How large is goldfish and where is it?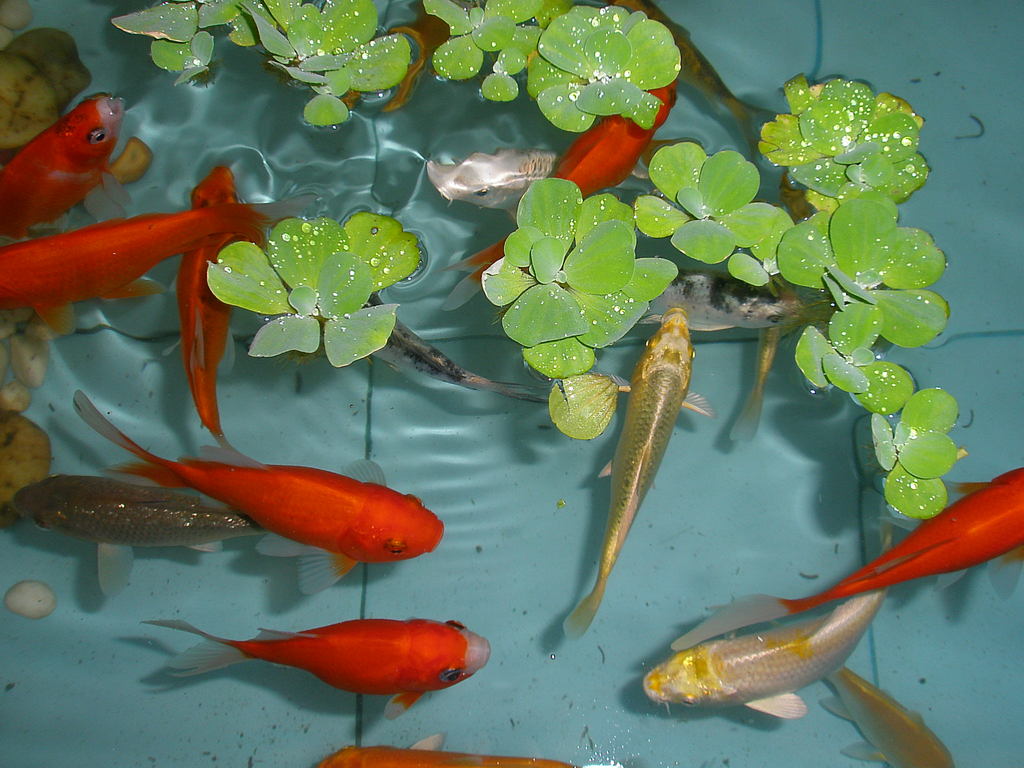
Bounding box: 645/515/890/720.
